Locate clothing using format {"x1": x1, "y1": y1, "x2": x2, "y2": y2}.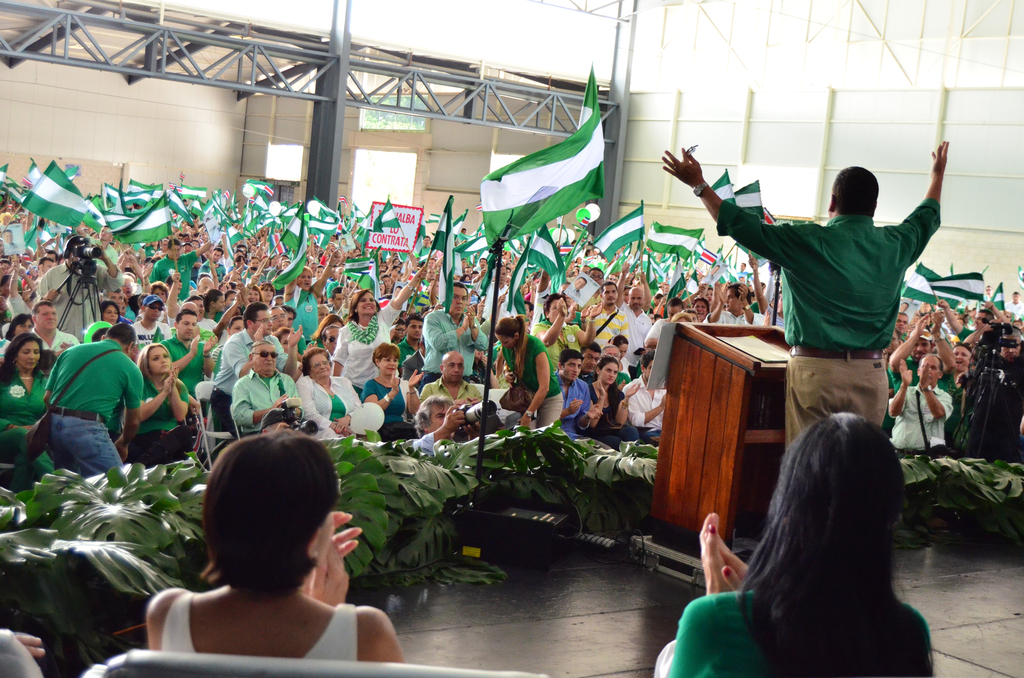
{"x1": 724, "y1": 138, "x2": 935, "y2": 458}.
